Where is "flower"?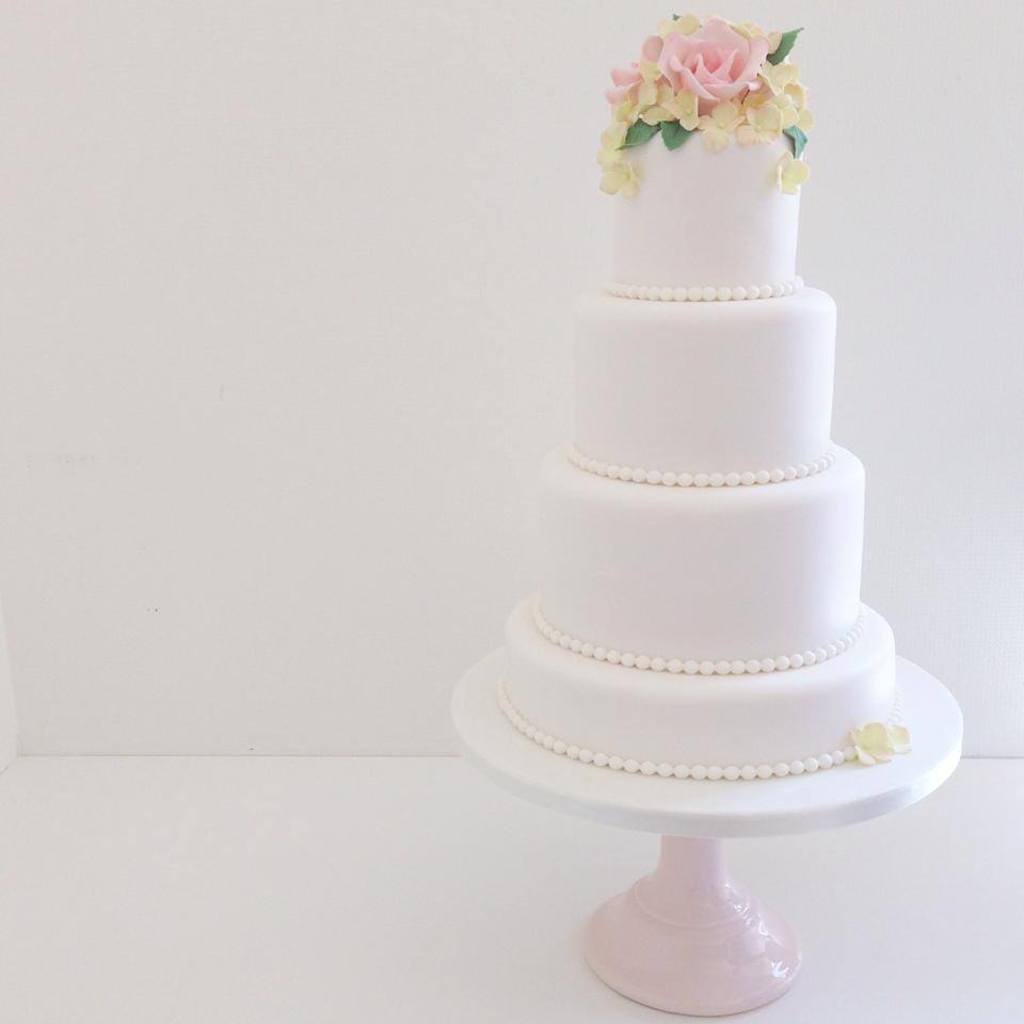
locate(887, 722, 916, 749).
